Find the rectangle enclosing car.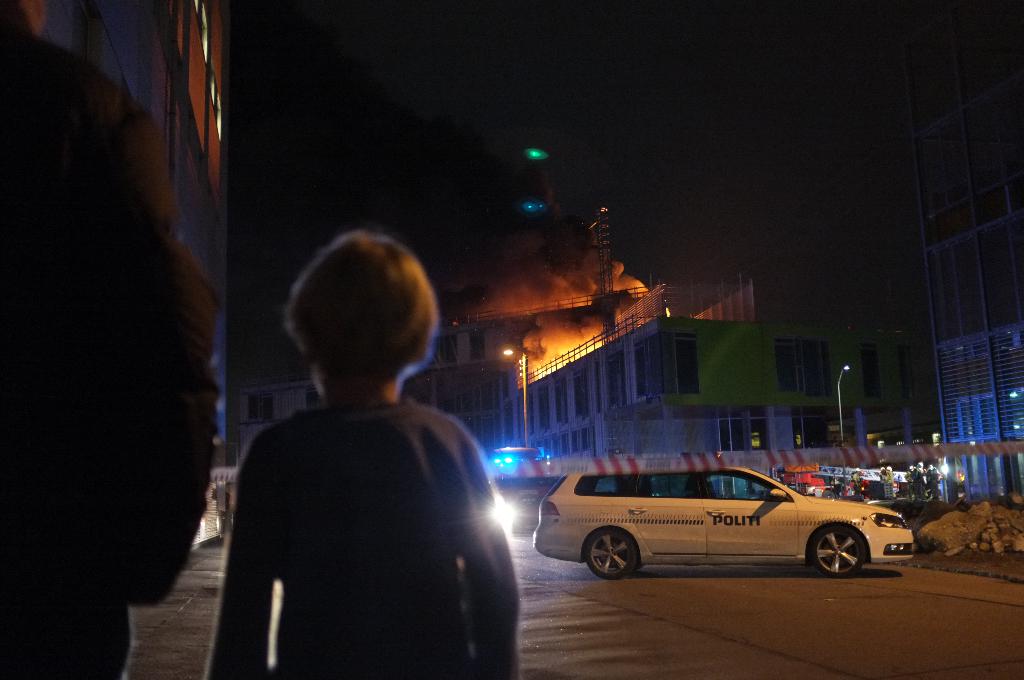
x1=509, y1=491, x2=544, y2=535.
